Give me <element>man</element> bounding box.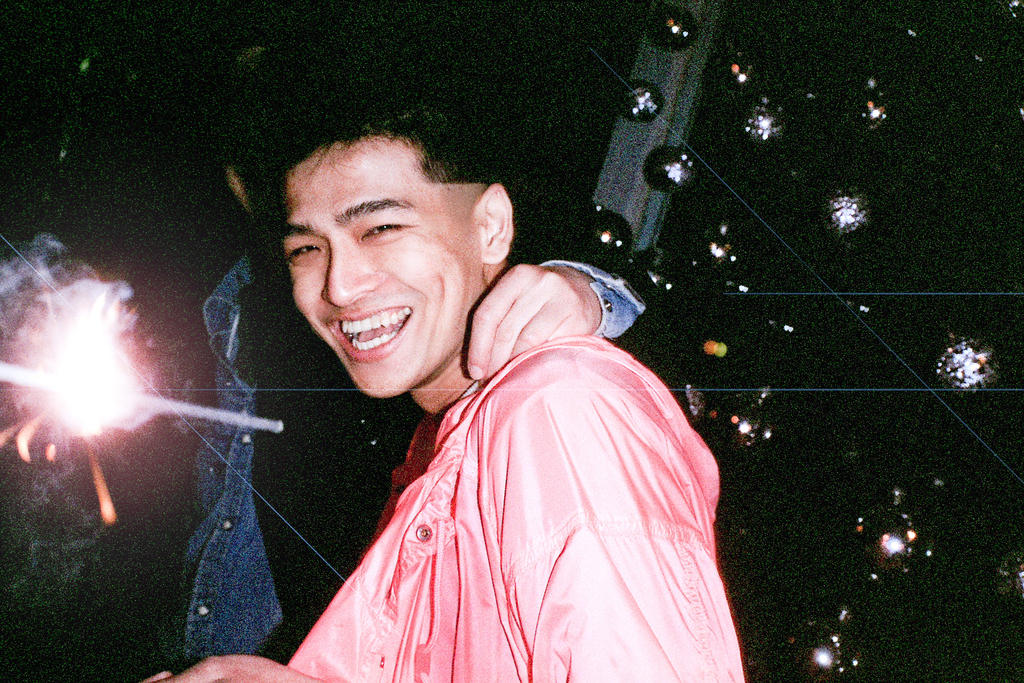
[x1=185, y1=122, x2=749, y2=657].
